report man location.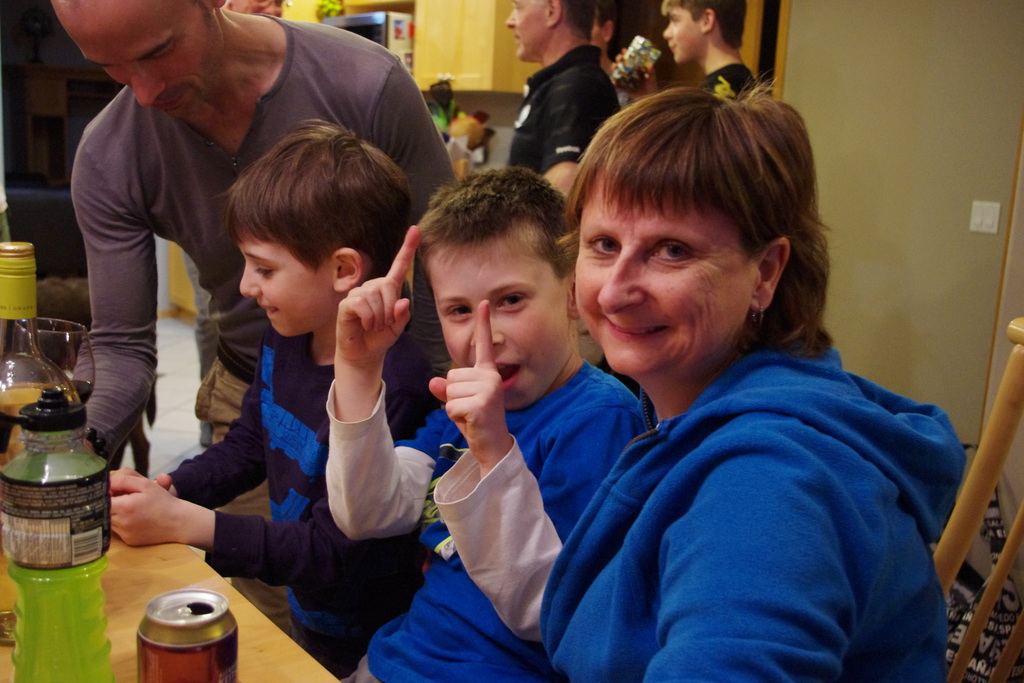
Report: bbox=(81, 0, 460, 643).
